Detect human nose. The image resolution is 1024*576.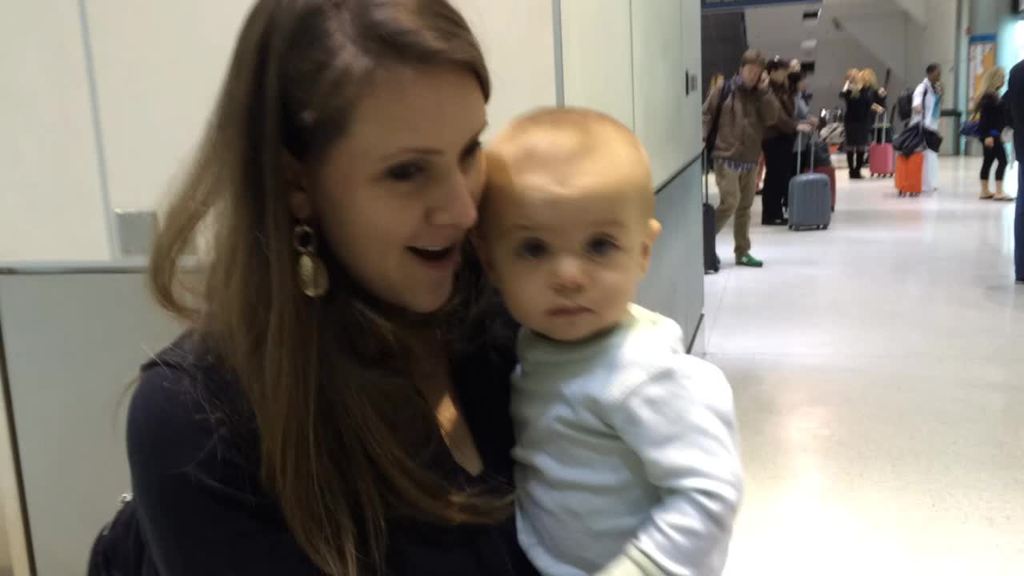
426:162:477:232.
